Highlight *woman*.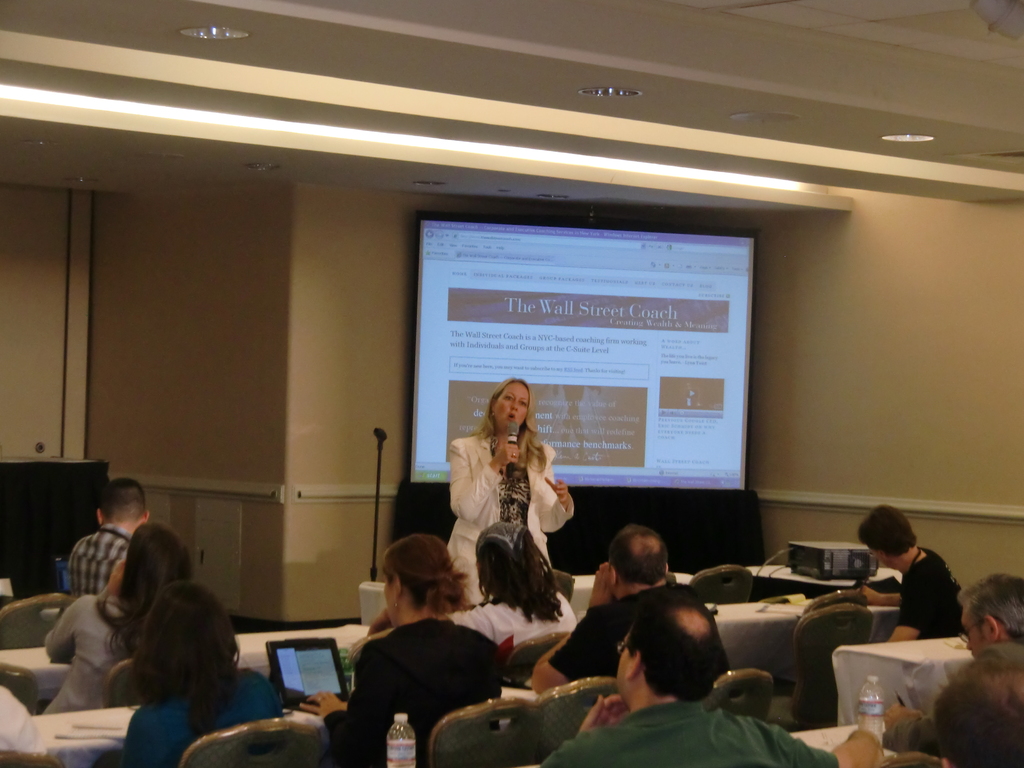
Highlighted region: bbox(374, 516, 575, 662).
